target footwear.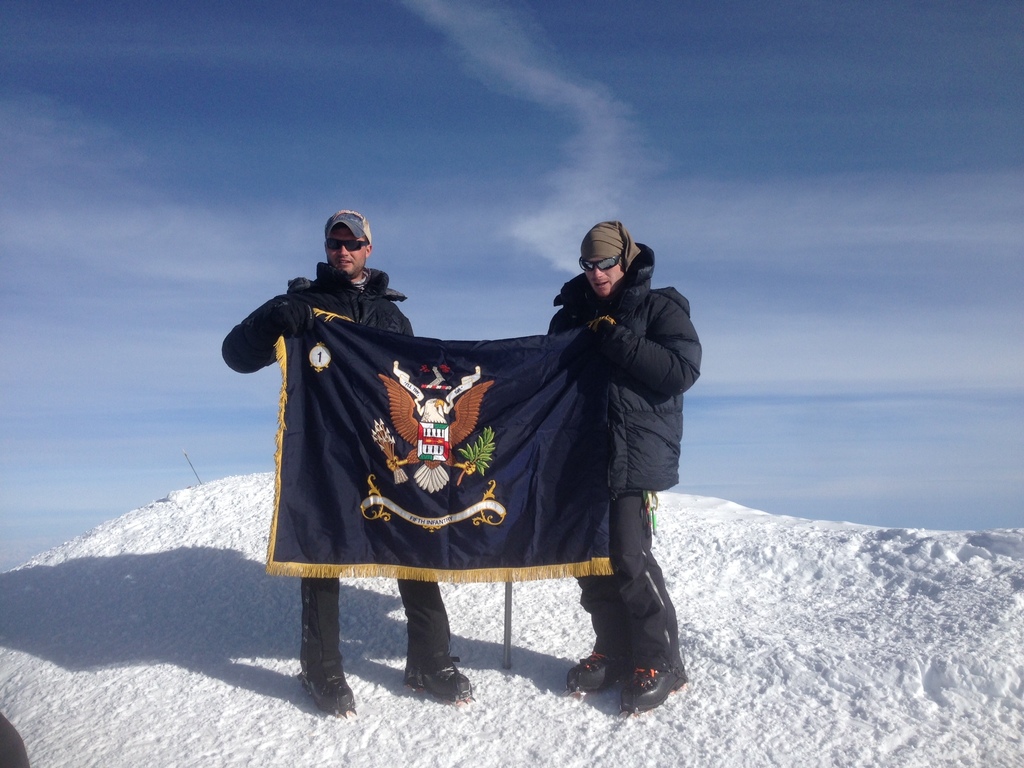
Target region: <region>557, 647, 623, 691</region>.
